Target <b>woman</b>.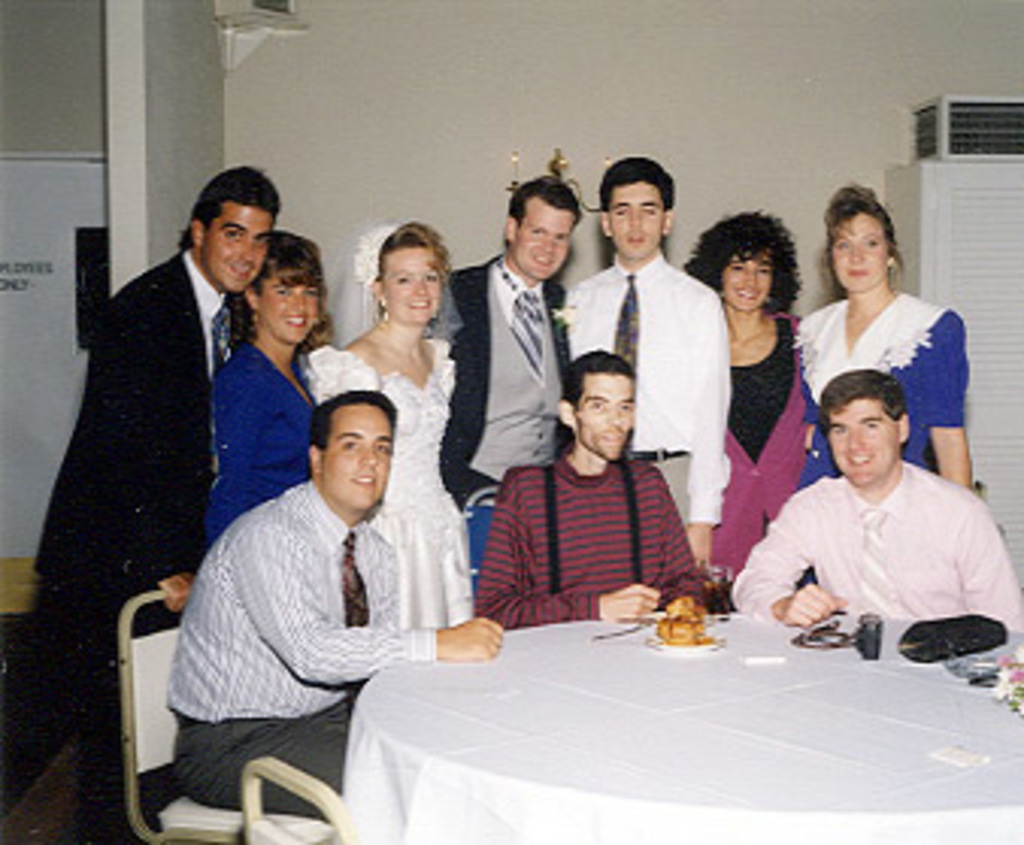
Target region: crop(309, 209, 470, 630).
